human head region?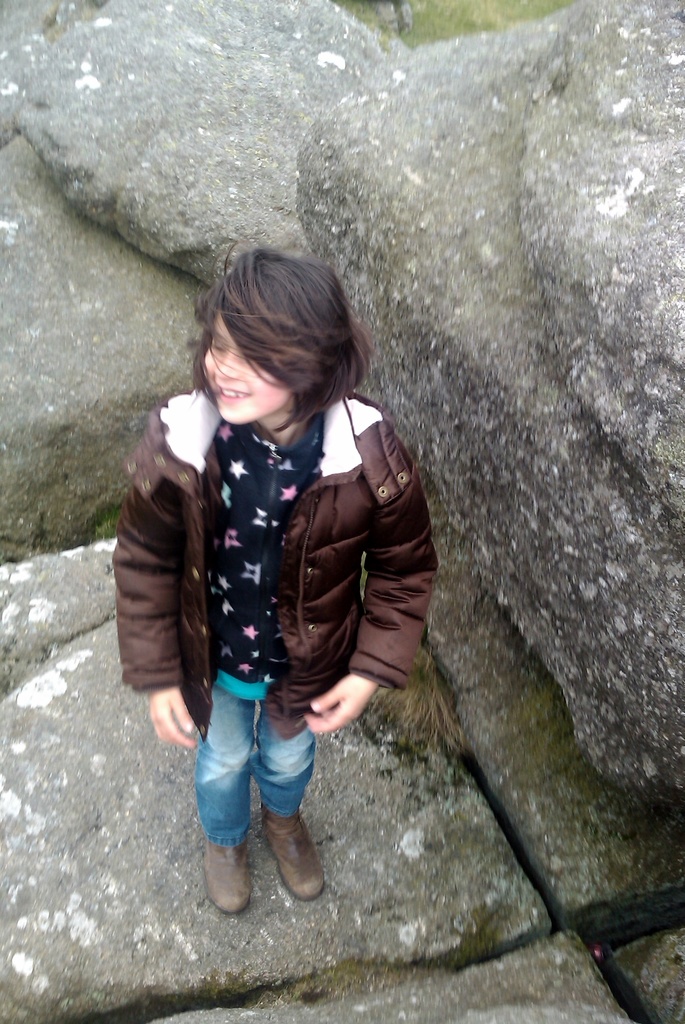
179, 243, 373, 436
